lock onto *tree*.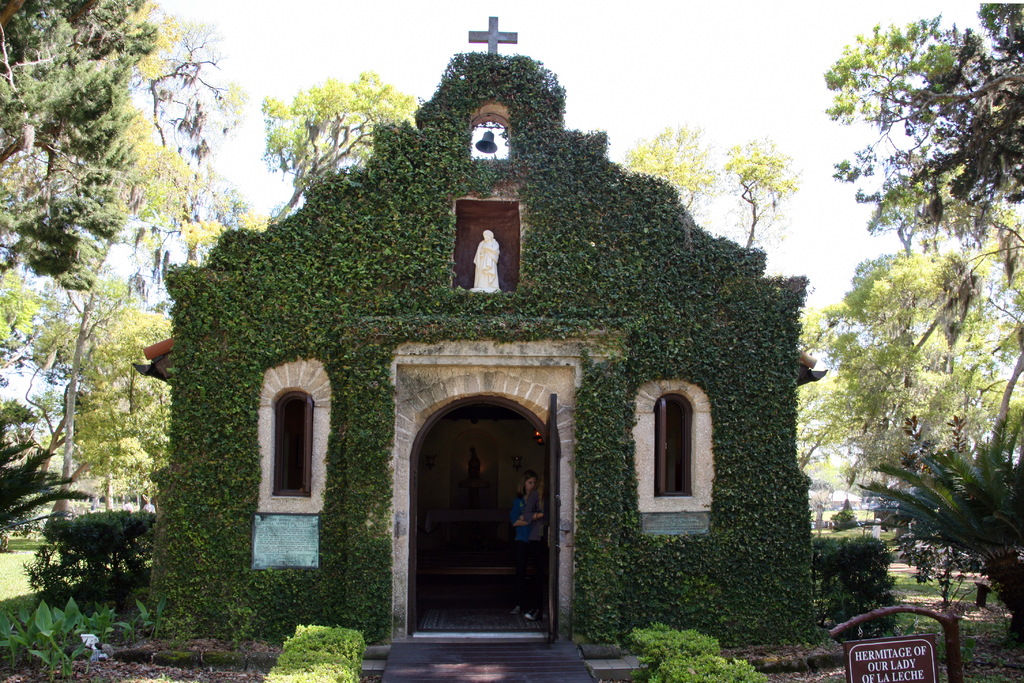
Locked: bbox=[860, 399, 1023, 670].
